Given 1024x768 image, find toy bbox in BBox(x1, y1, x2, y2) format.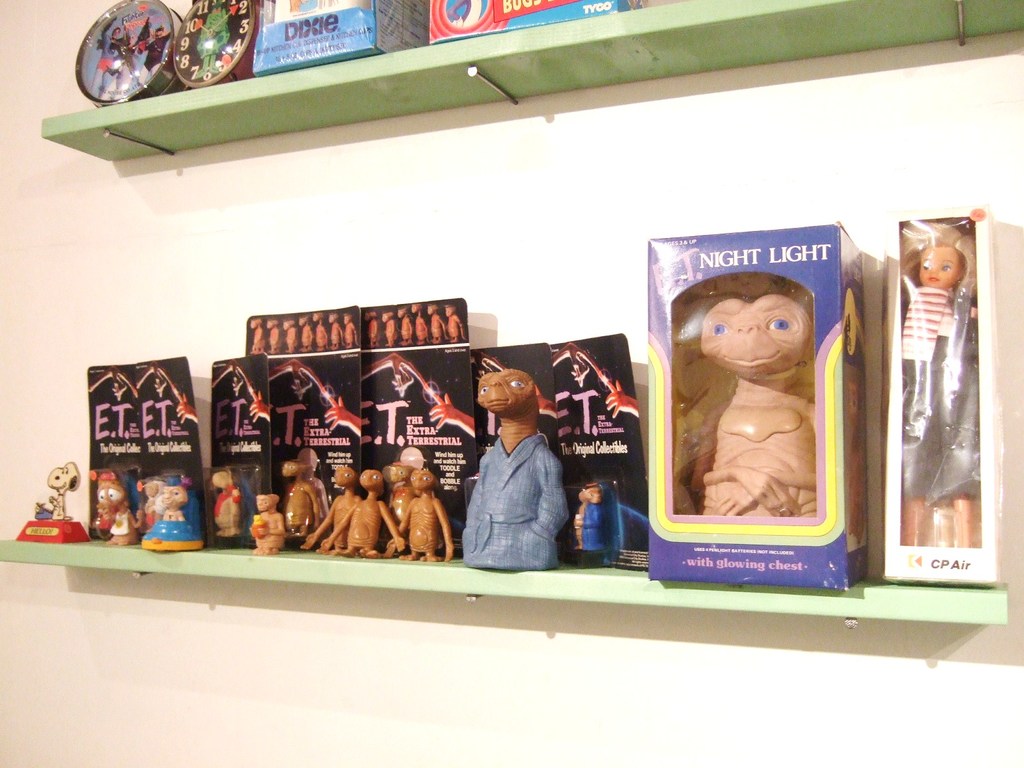
BBox(424, 390, 477, 439).
